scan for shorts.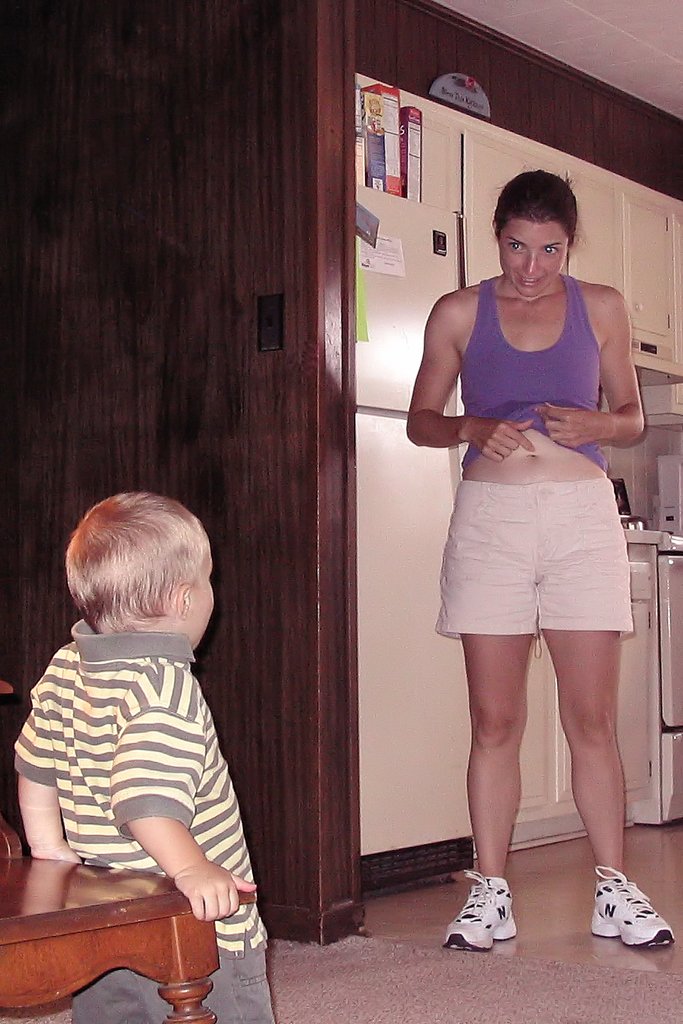
Scan result: <bbox>435, 484, 634, 658</bbox>.
